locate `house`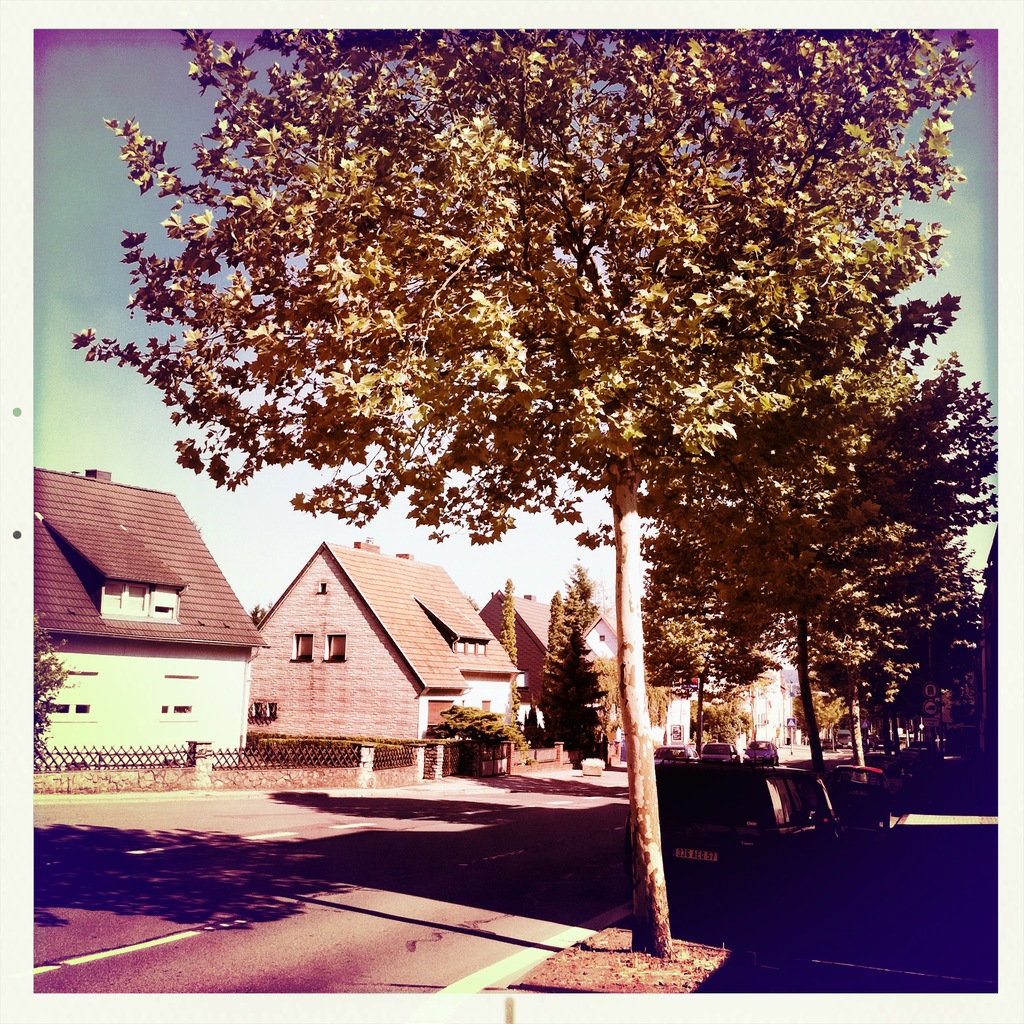
<region>227, 540, 530, 787</region>
